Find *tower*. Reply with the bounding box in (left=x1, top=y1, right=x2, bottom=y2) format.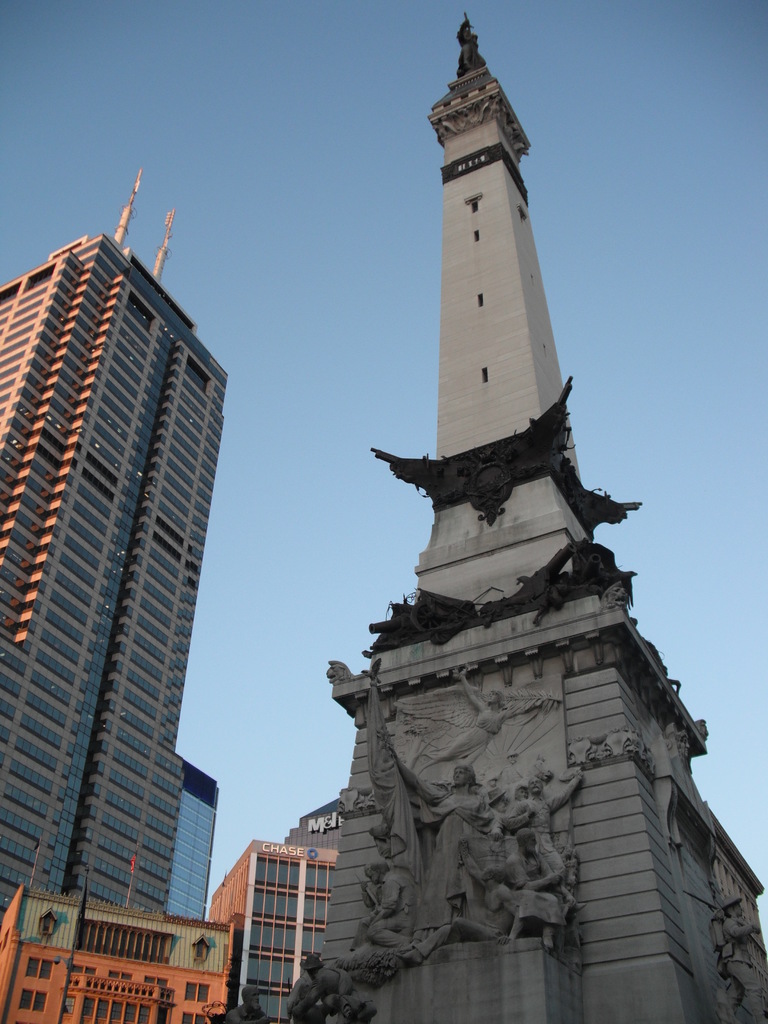
(left=0, top=164, right=236, bottom=923).
